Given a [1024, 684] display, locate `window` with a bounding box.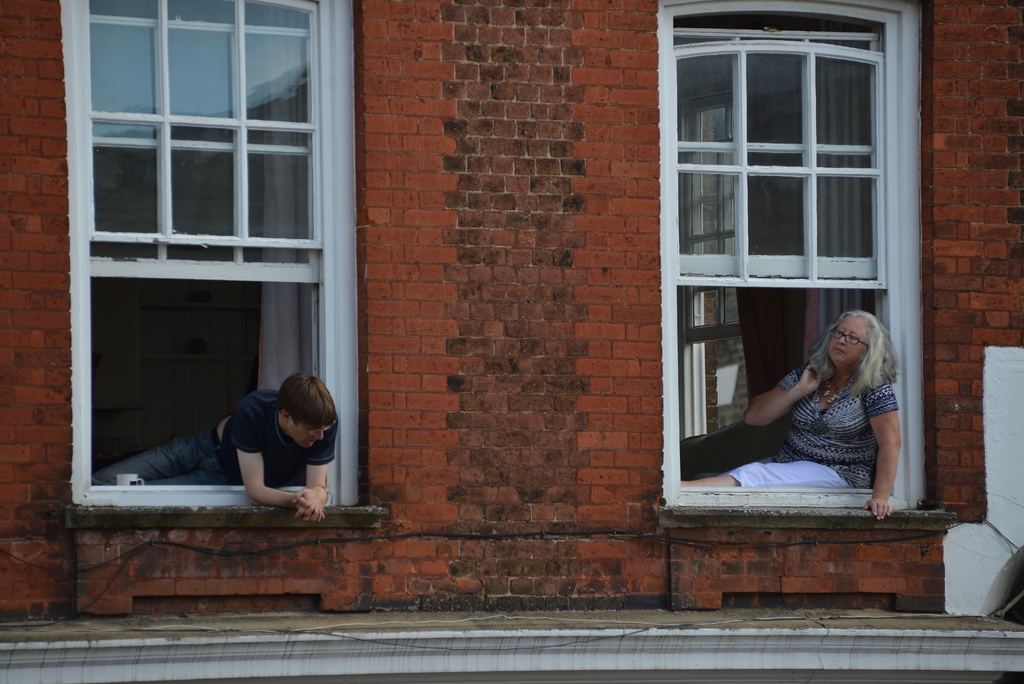
Located: Rect(58, 0, 367, 529).
